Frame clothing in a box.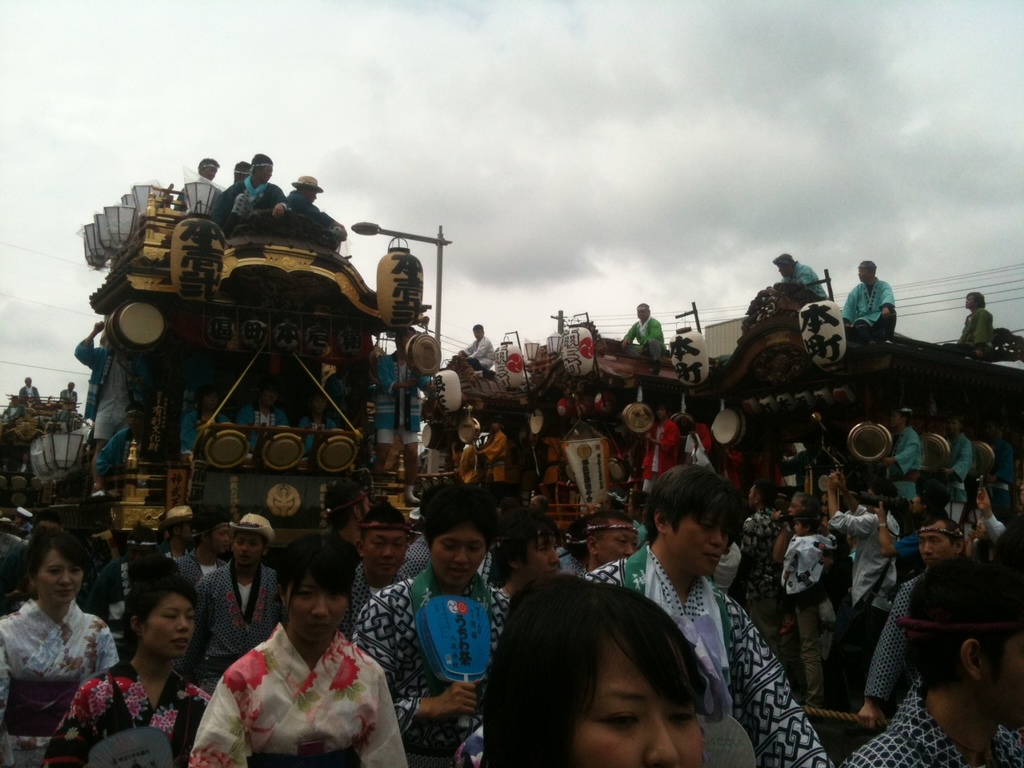
locate(624, 318, 666, 360).
